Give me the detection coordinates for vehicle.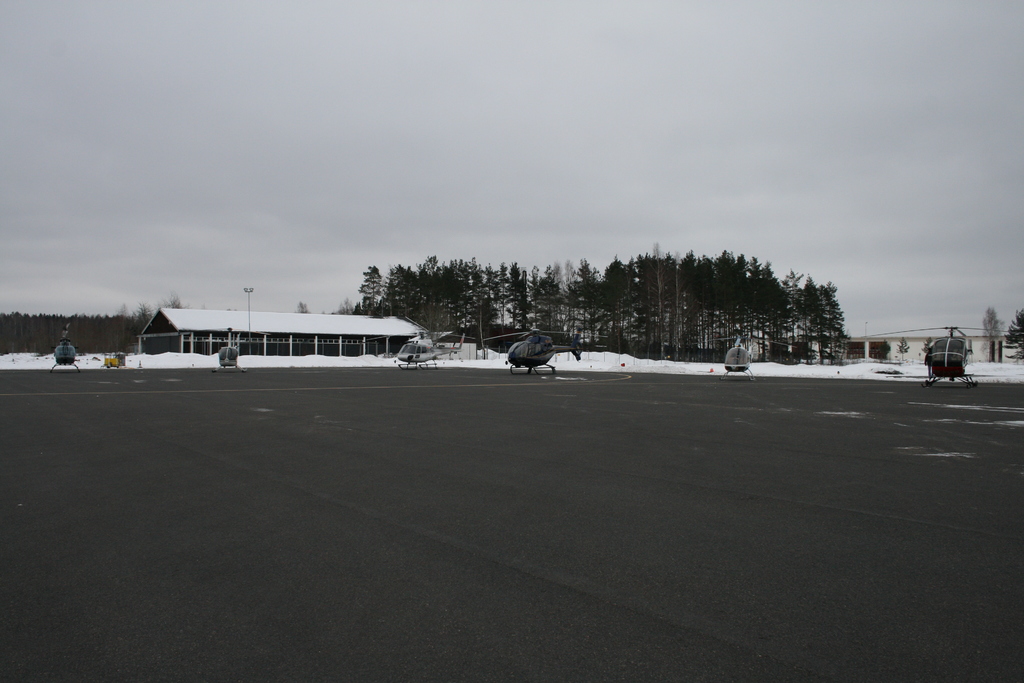
select_region(211, 325, 250, 370).
